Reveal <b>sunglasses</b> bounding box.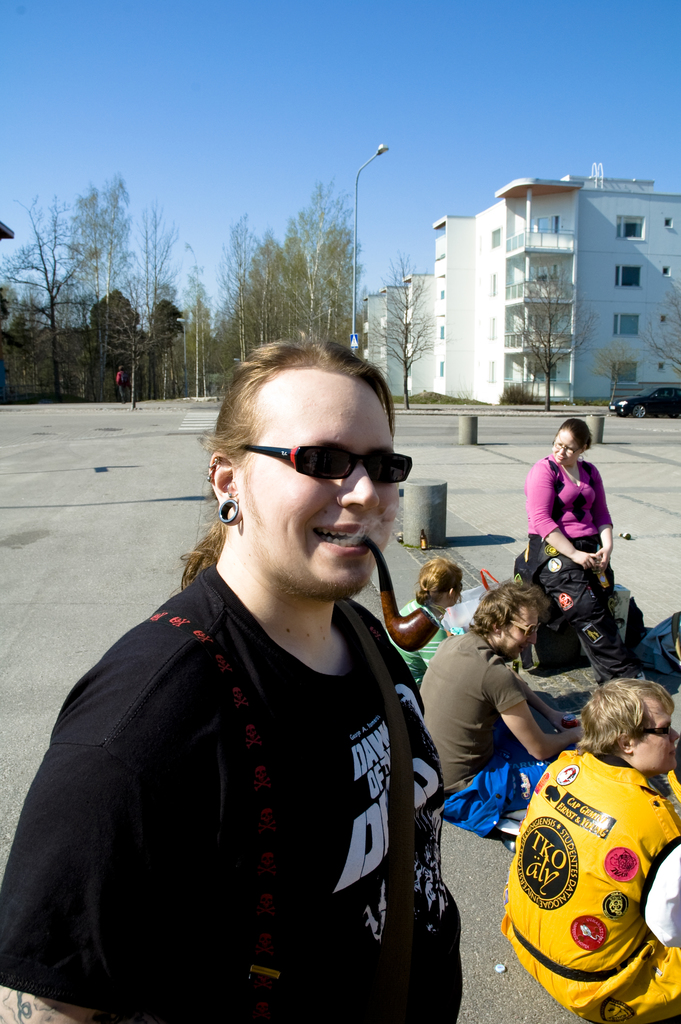
Revealed: detection(635, 722, 671, 734).
